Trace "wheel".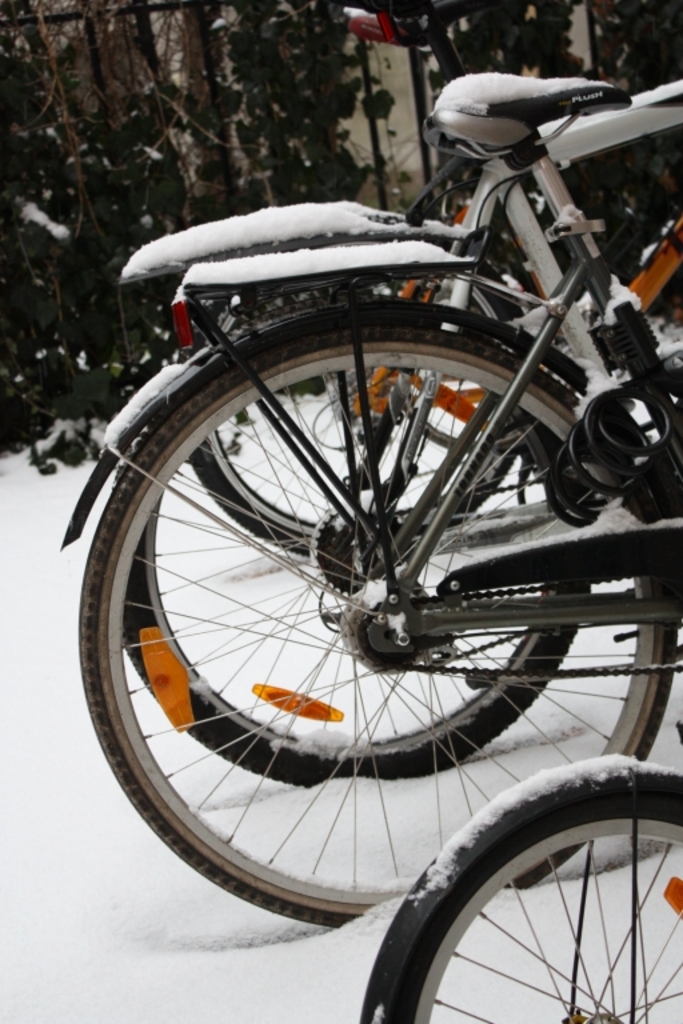
Traced to (76,307,680,923).
